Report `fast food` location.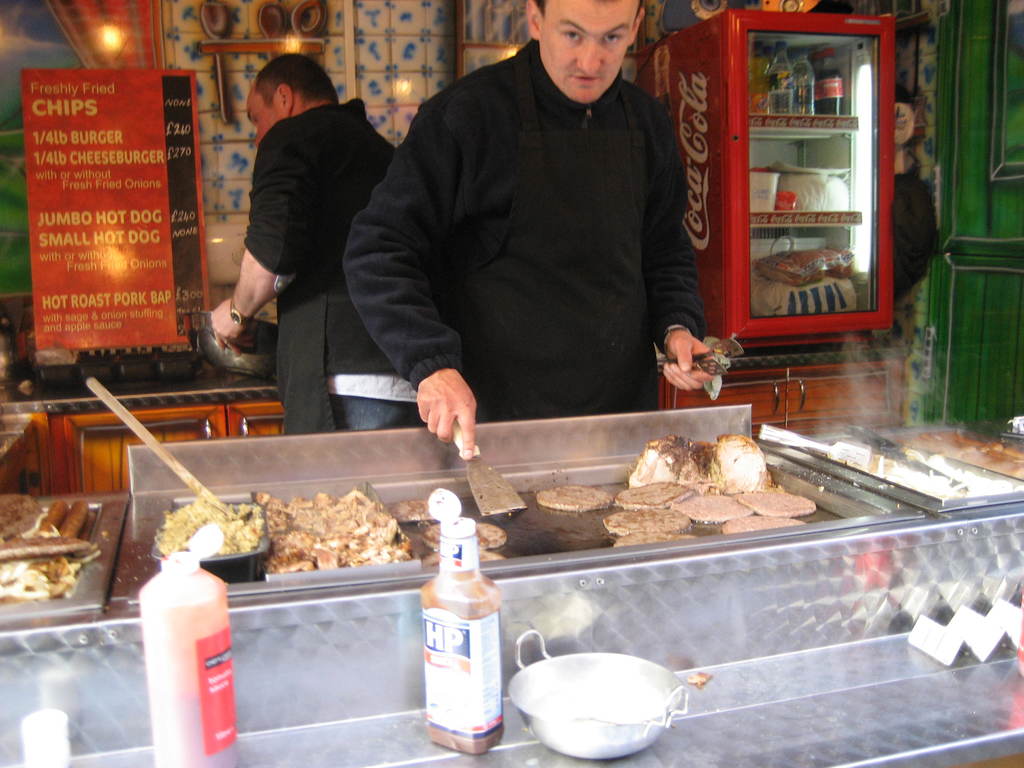
Report: [x1=601, y1=502, x2=695, y2=535].
